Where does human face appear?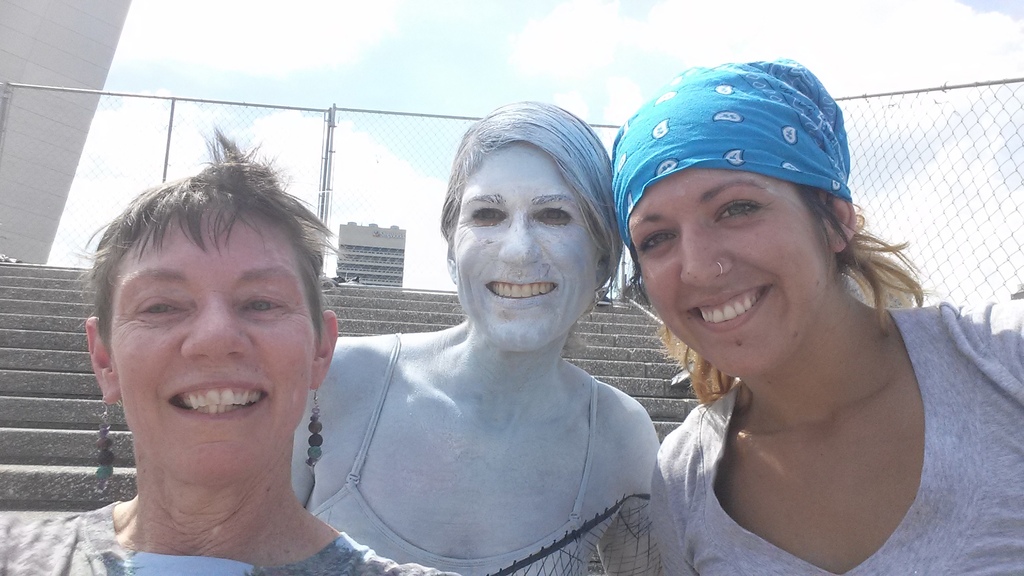
Appears at <region>92, 196, 325, 488</region>.
